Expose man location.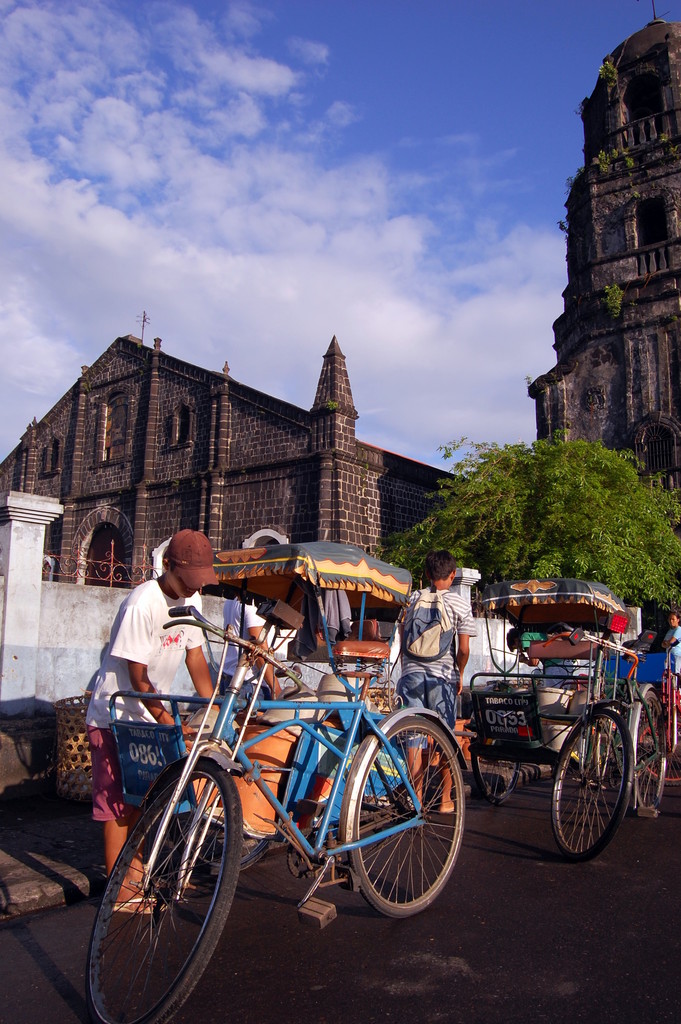
Exposed at [655,613,679,694].
